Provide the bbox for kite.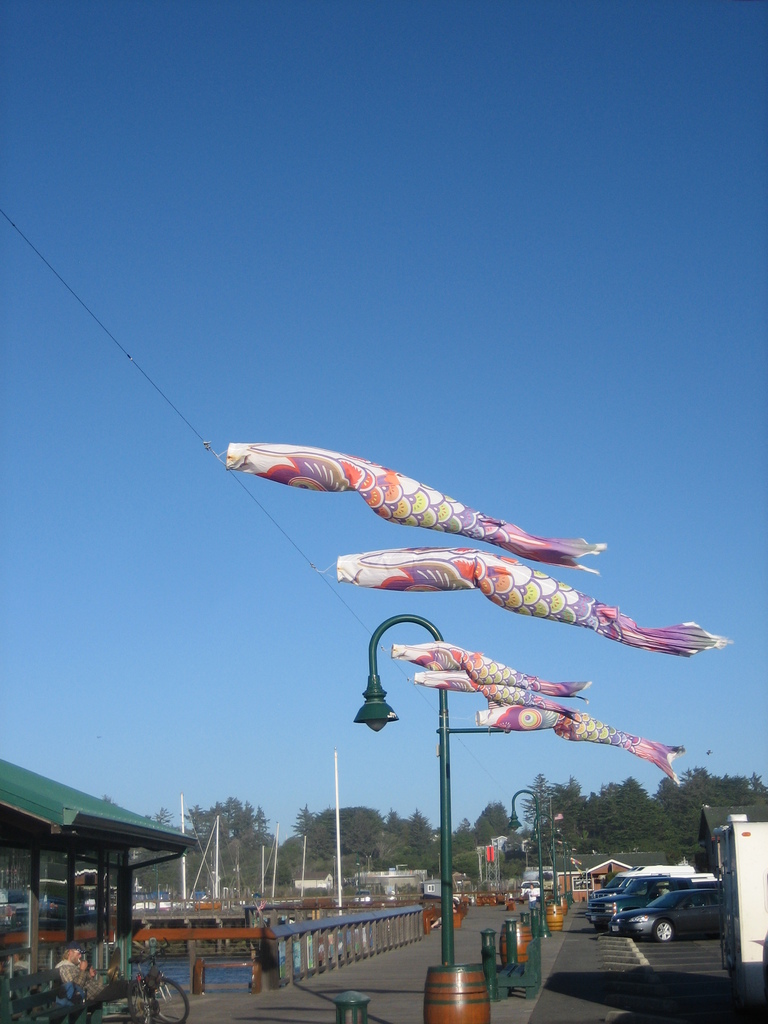
rect(408, 665, 583, 723).
